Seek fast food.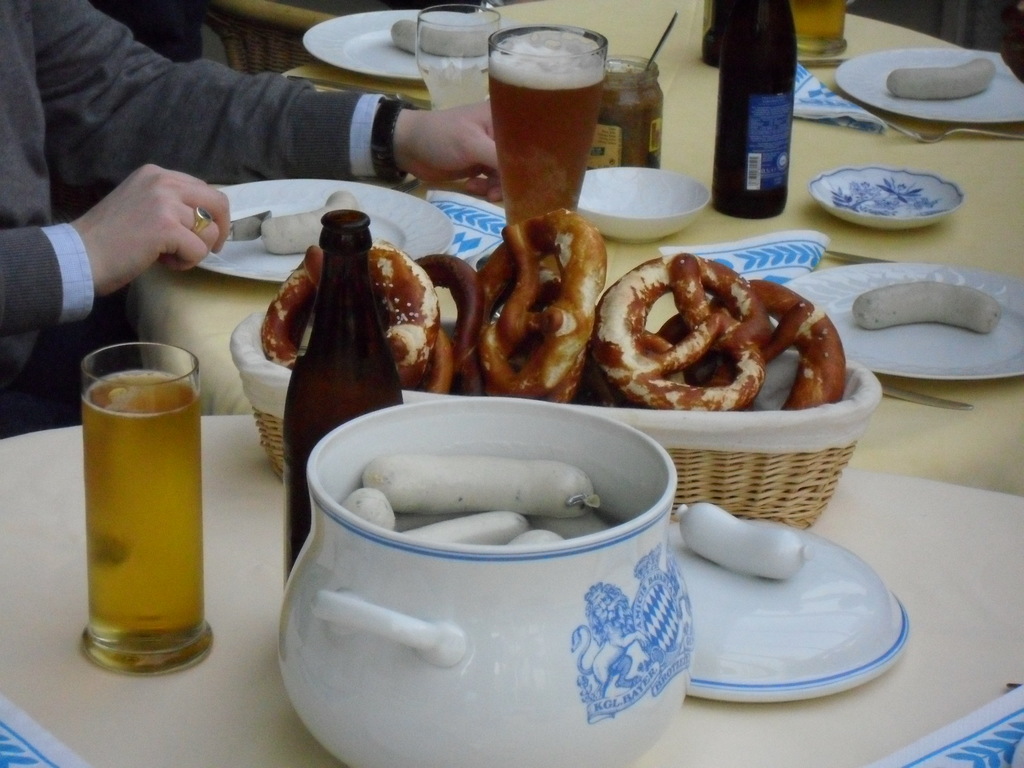
259:173:372:249.
